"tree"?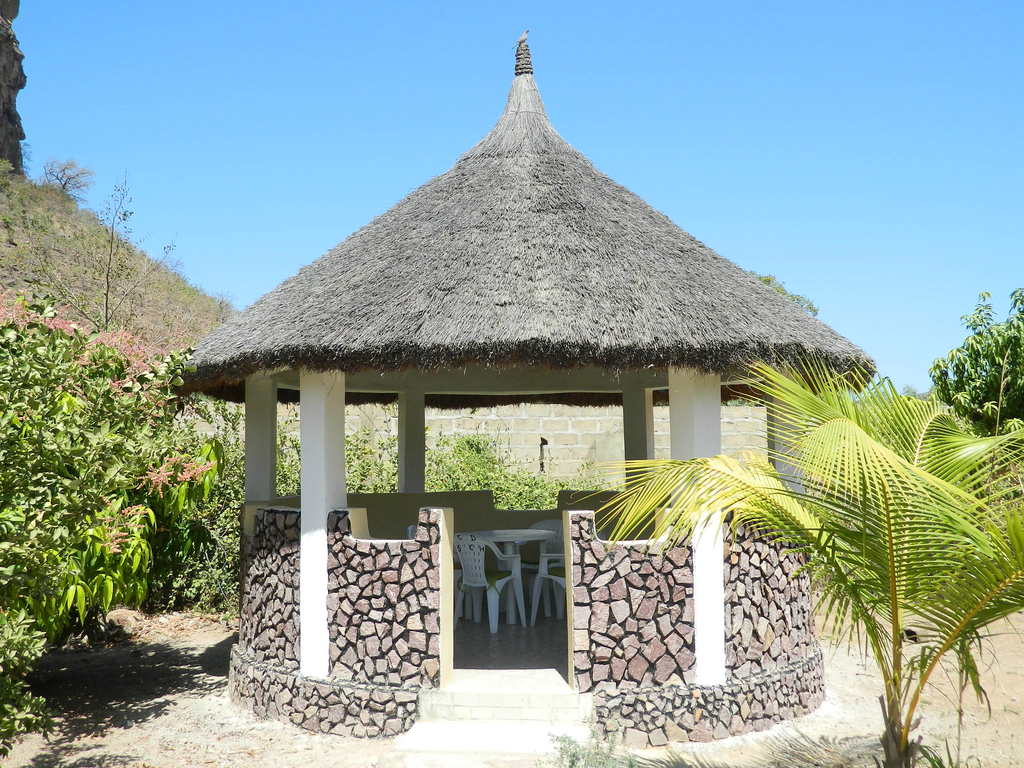
<bbox>0, 296, 236, 759</bbox>
